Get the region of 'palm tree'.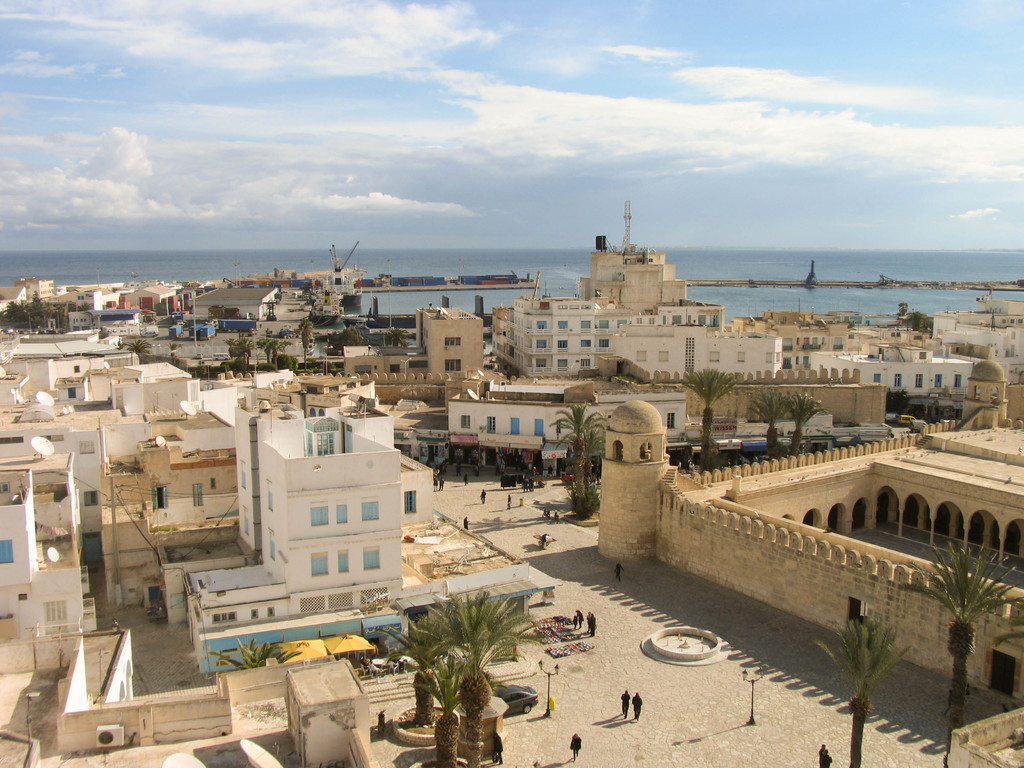
crop(385, 320, 413, 355).
